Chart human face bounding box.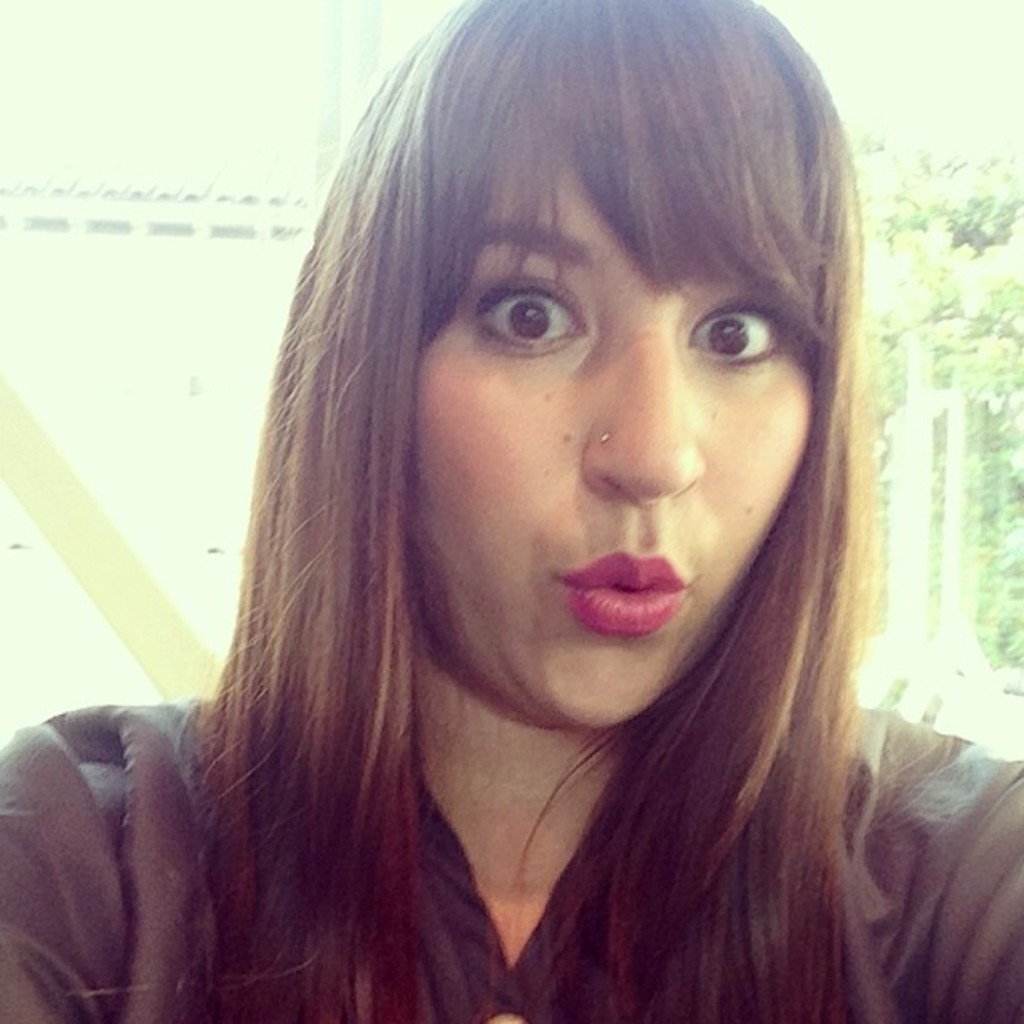
Charted: <bbox>415, 112, 815, 721</bbox>.
